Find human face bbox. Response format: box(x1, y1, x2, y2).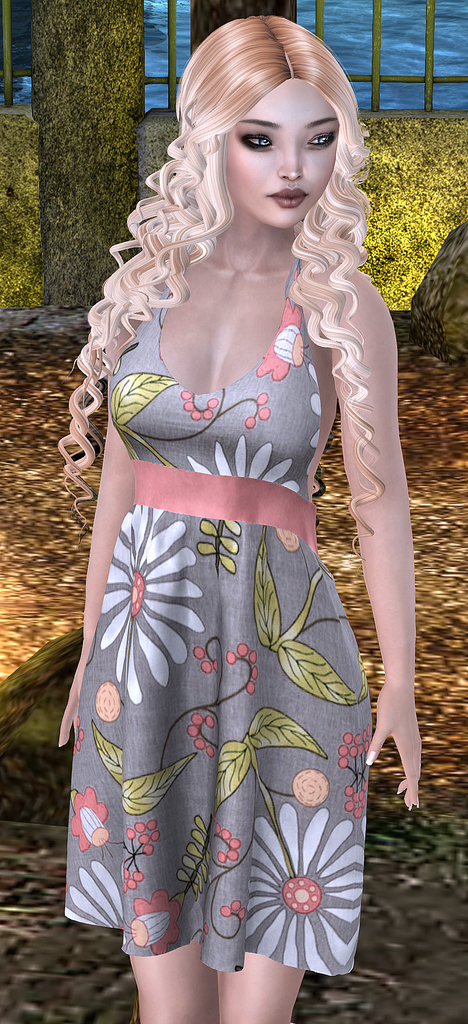
box(217, 73, 338, 234).
